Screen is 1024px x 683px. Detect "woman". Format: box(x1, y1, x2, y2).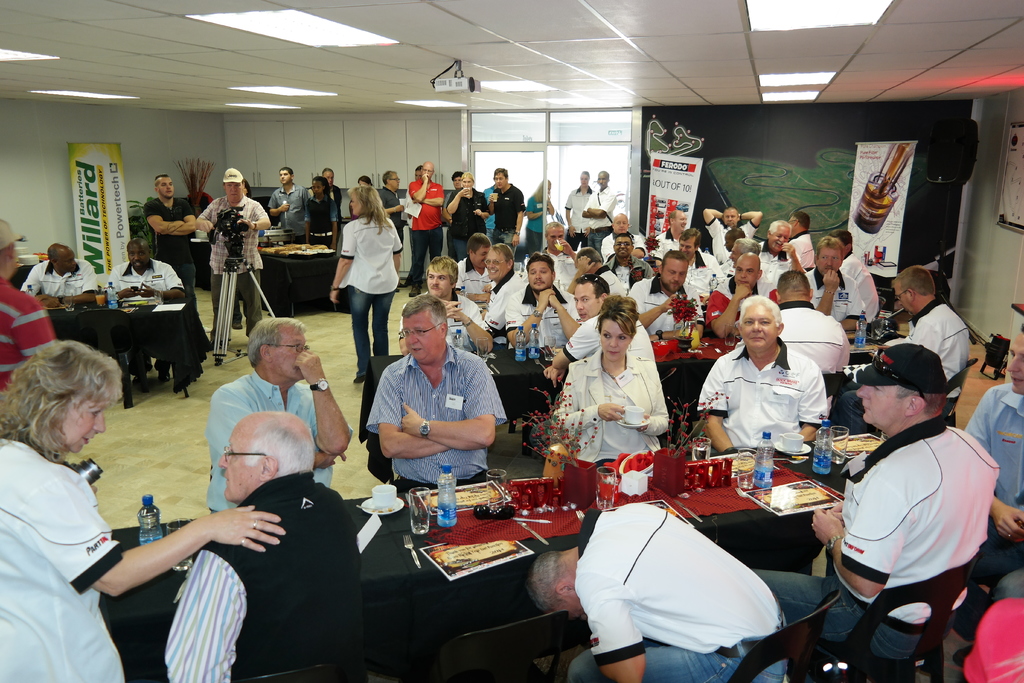
box(404, 165, 428, 286).
